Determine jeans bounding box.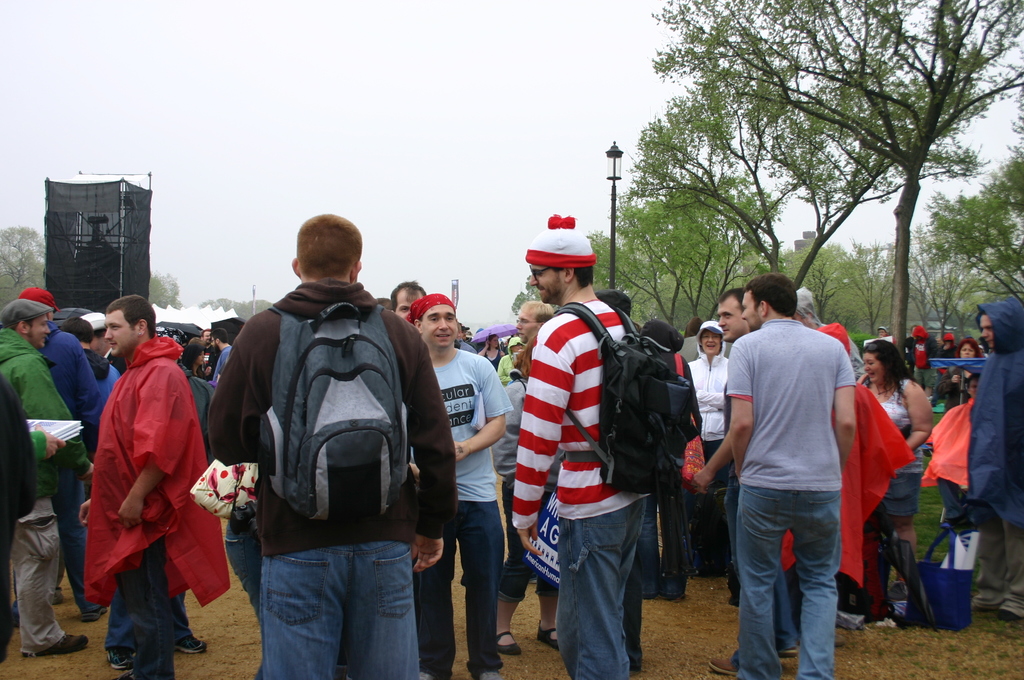
Determined: crop(47, 474, 95, 604).
